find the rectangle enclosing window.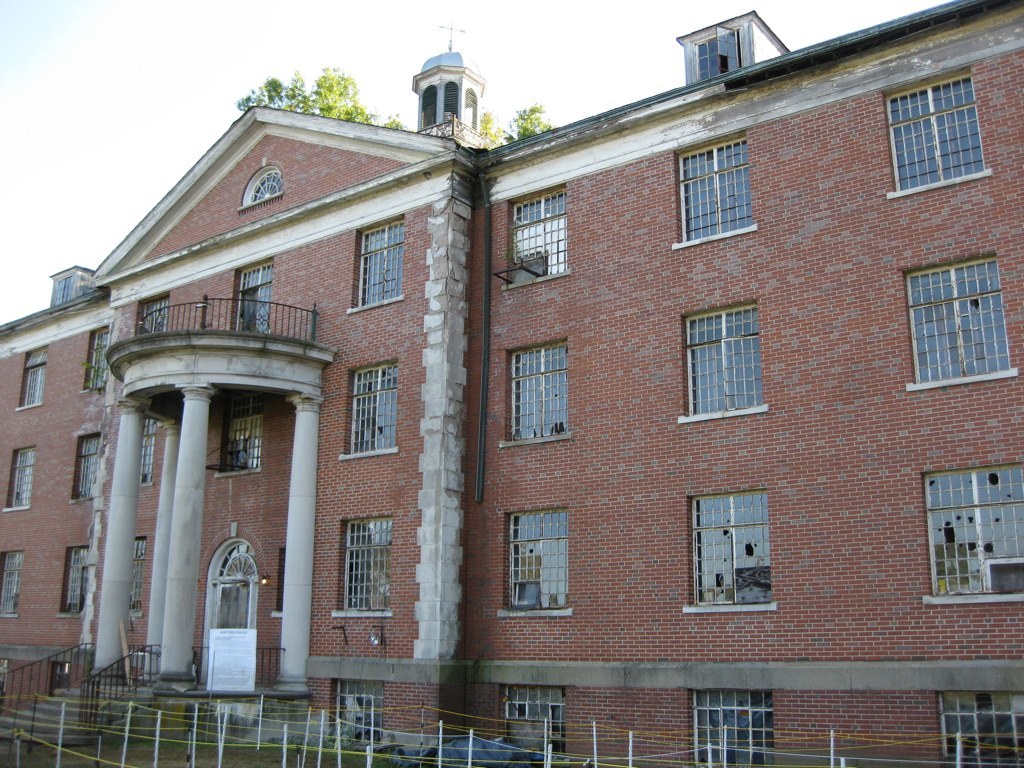
region(909, 234, 1013, 393).
